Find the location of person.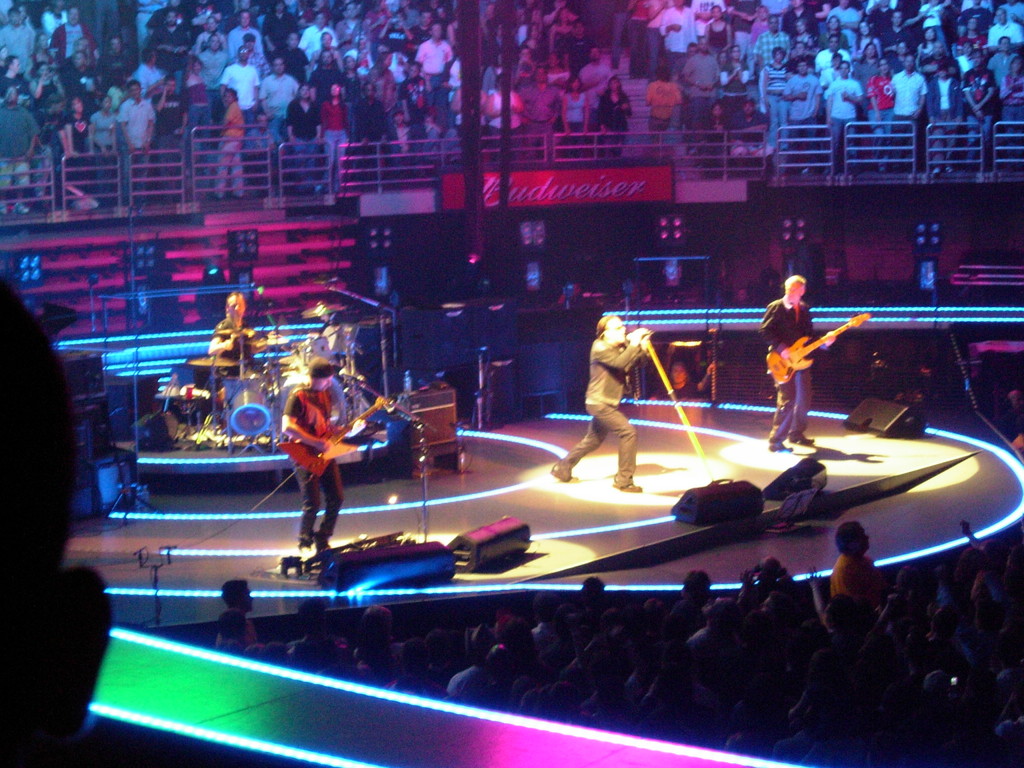
Location: BBox(31, 28, 58, 69).
